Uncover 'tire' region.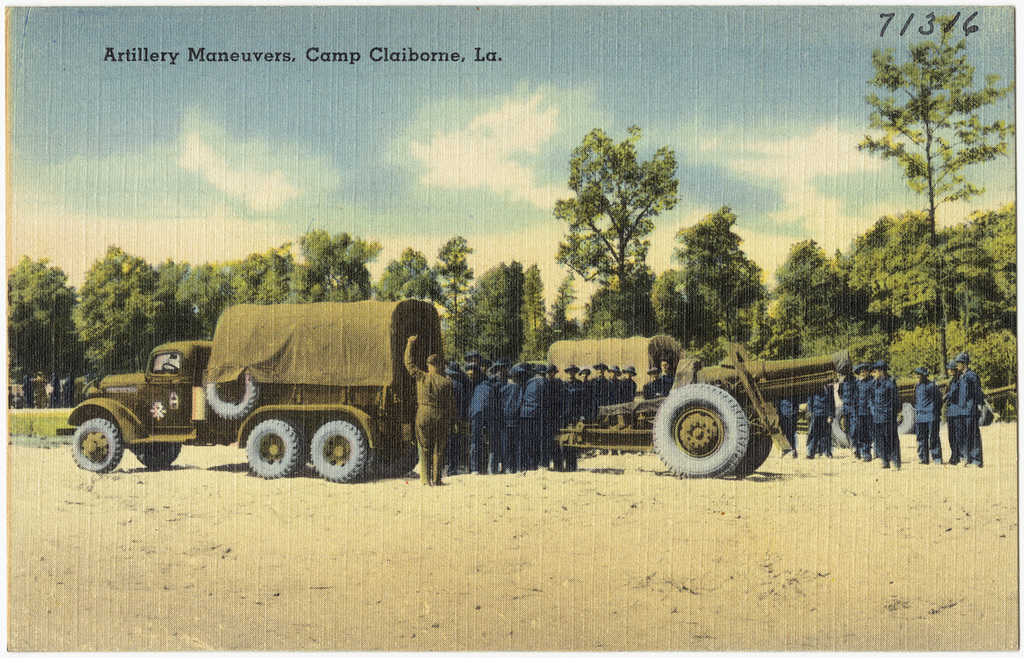
Uncovered: x1=893 y1=402 x2=917 y2=438.
